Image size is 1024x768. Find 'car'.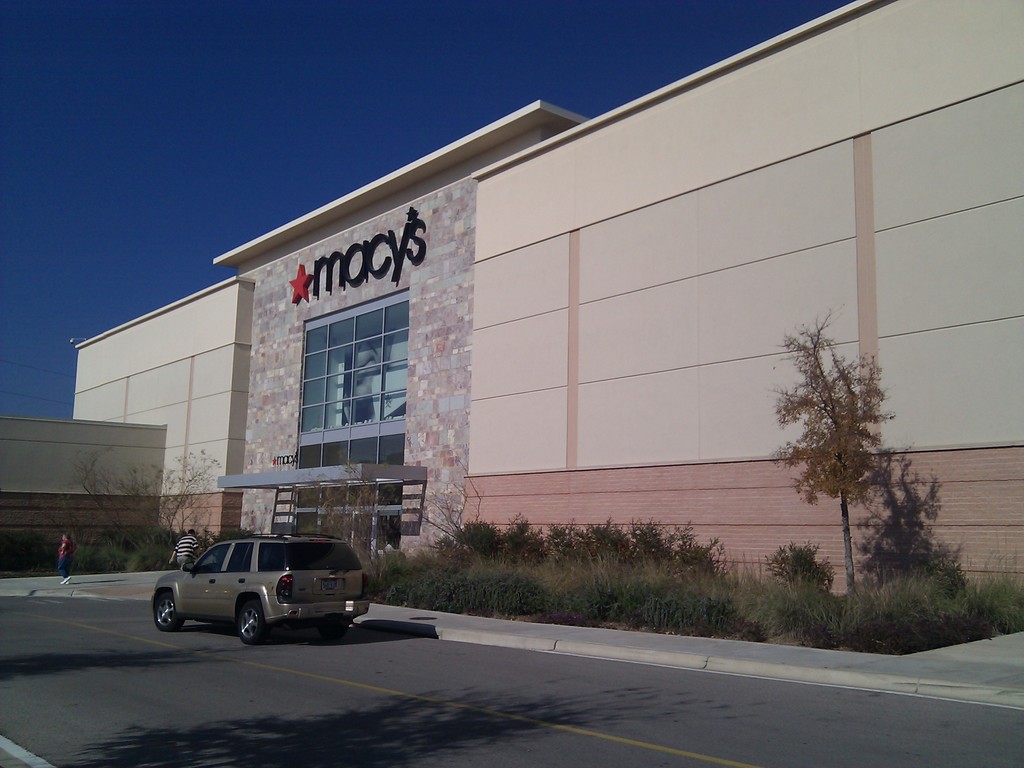
149 532 367 647.
